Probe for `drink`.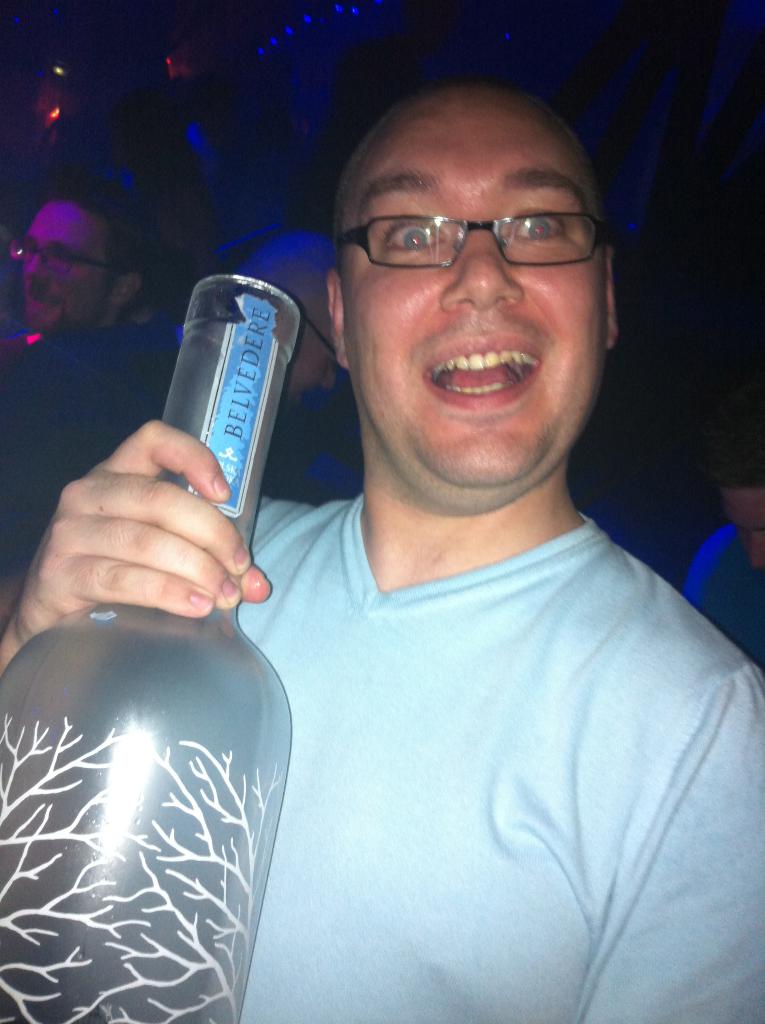
Probe result: box(111, 278, 323, 614).
